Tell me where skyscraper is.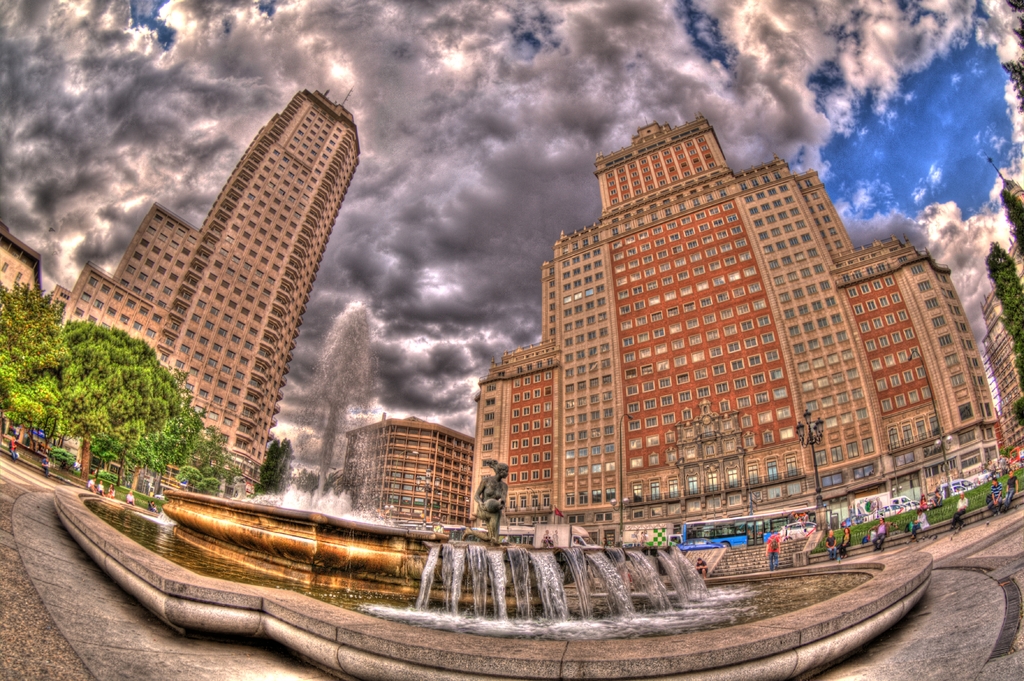
skyscraper is at (left=986, top=159, right=1023, bottom=204).
